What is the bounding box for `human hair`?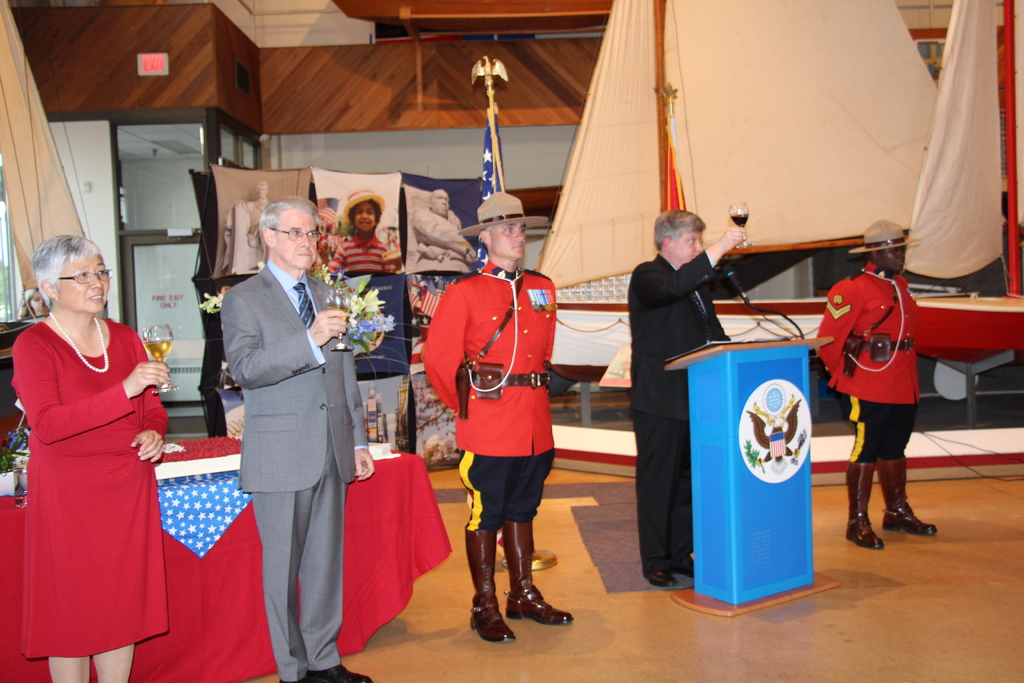
Rect(346, 201, 383, 228).
